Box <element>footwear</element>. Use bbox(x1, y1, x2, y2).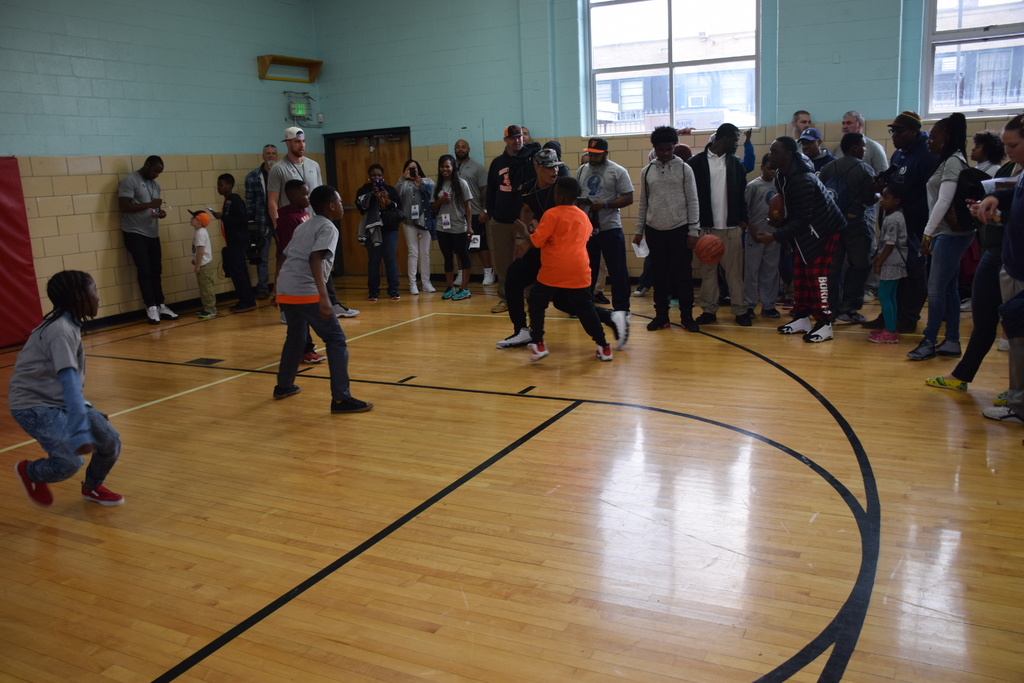
bbox(692, 311, 717, 324).
